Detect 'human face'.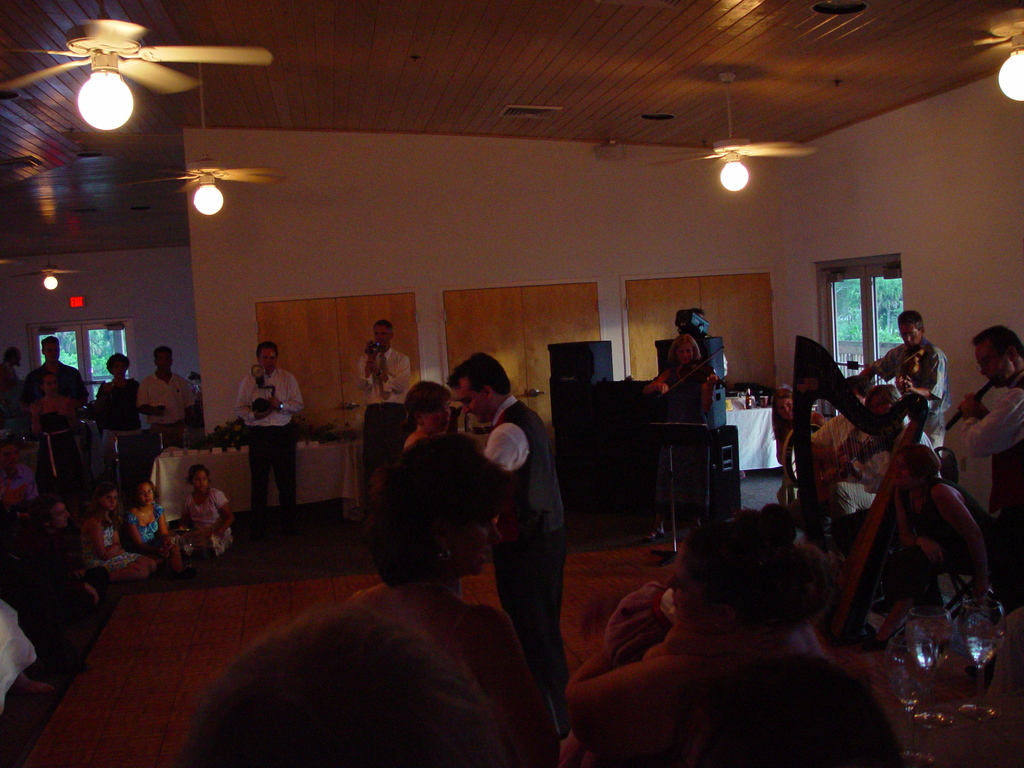
Detected at detection(157, 353, 171, 370).
